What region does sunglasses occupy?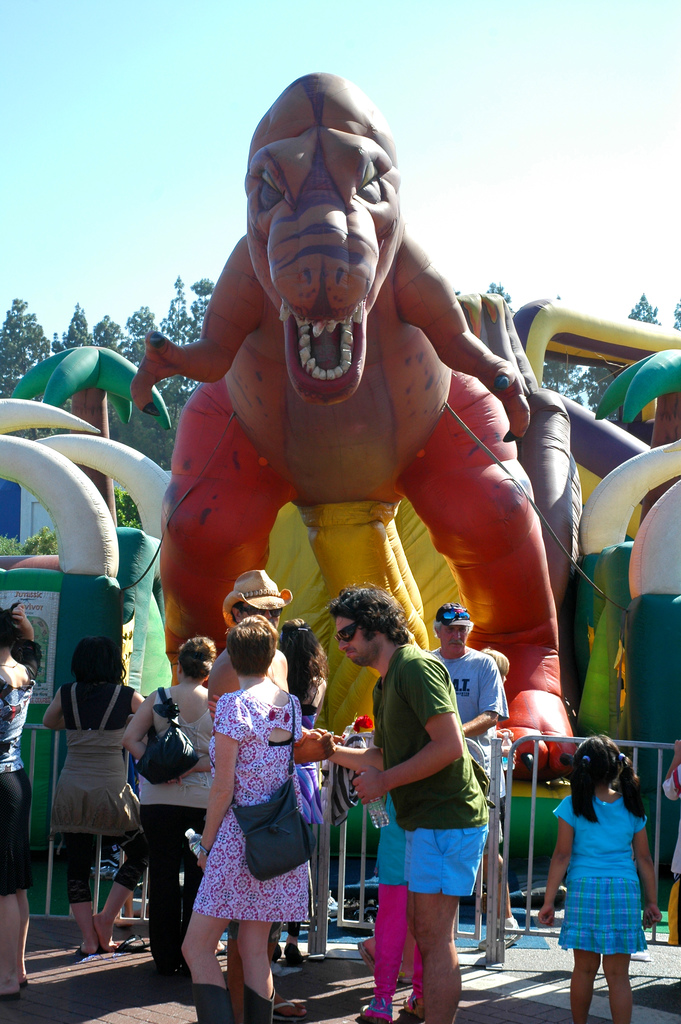
(443,610,472,617).
